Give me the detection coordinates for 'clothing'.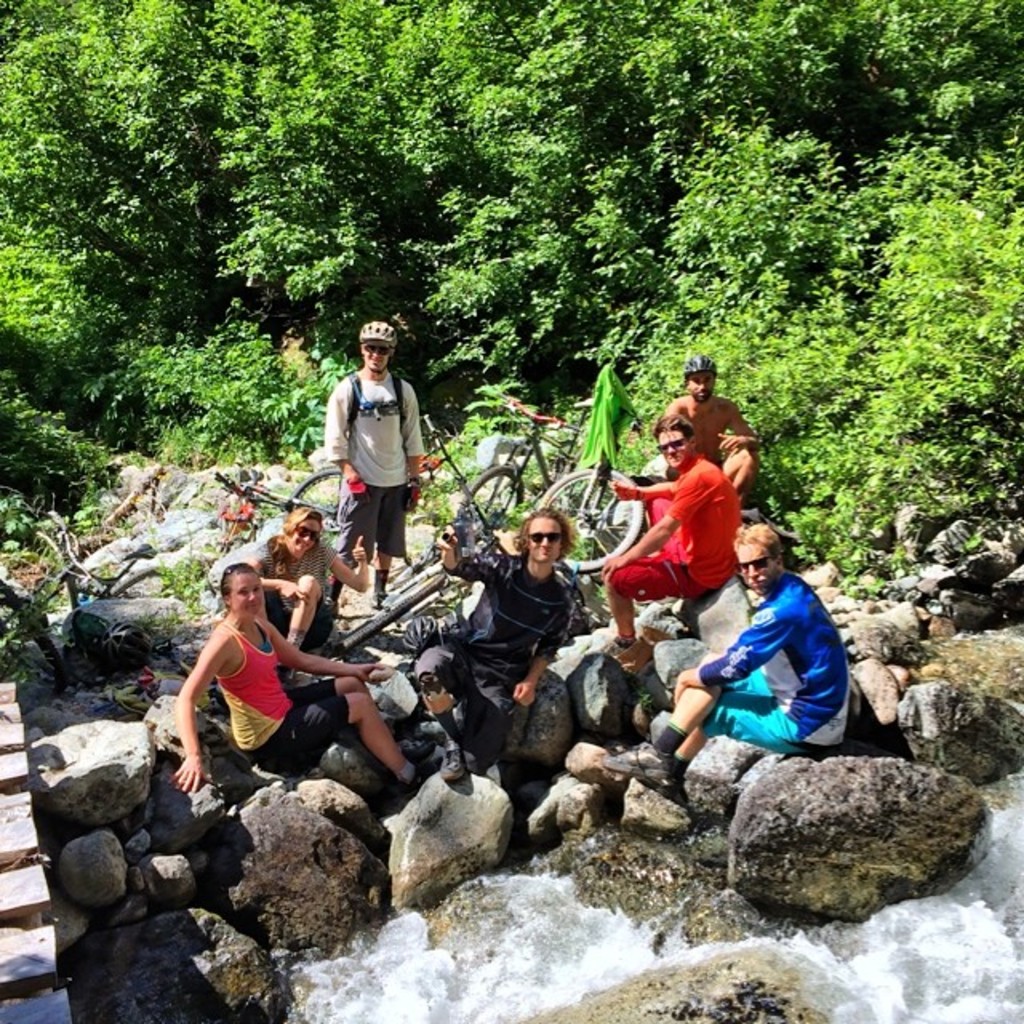
BBox(394, 536, 589, 779).
